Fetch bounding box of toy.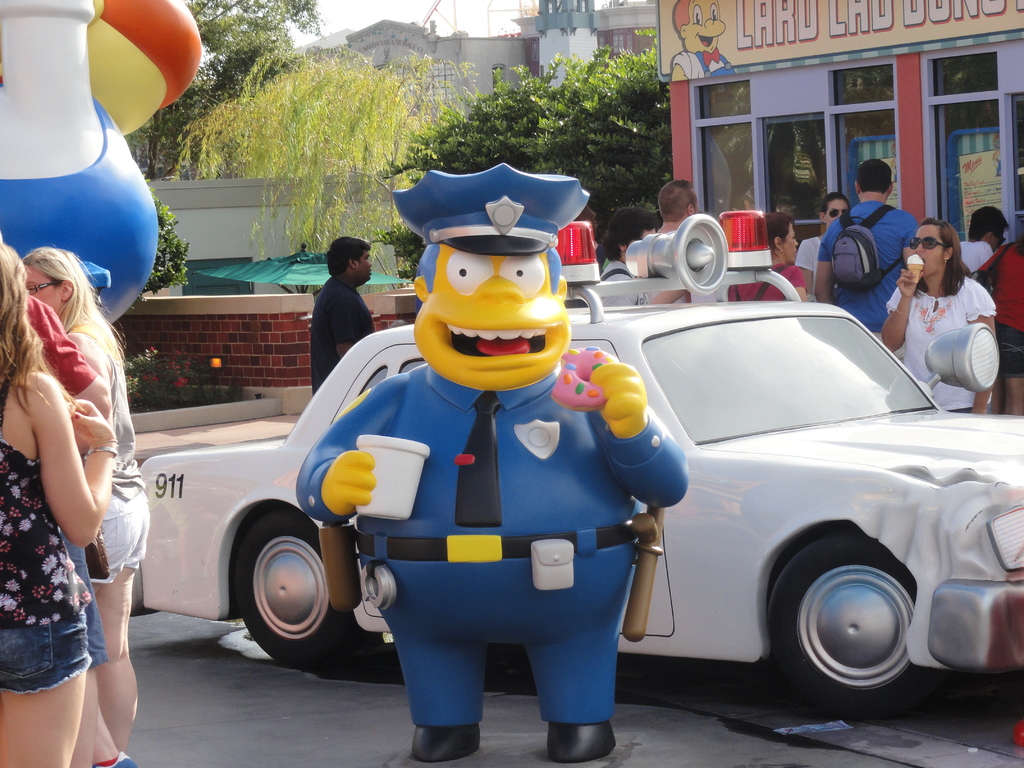
Bbox: bbox=(279, 166, 700, 765).
